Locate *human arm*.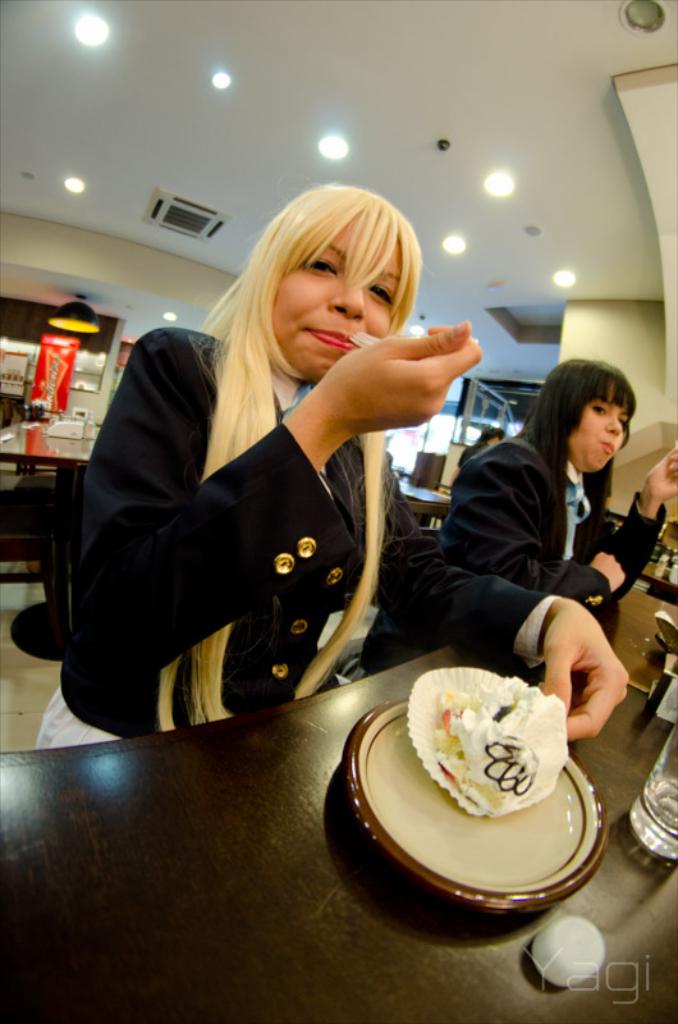
Bounding box: crop(69, 326, 480, 678).
